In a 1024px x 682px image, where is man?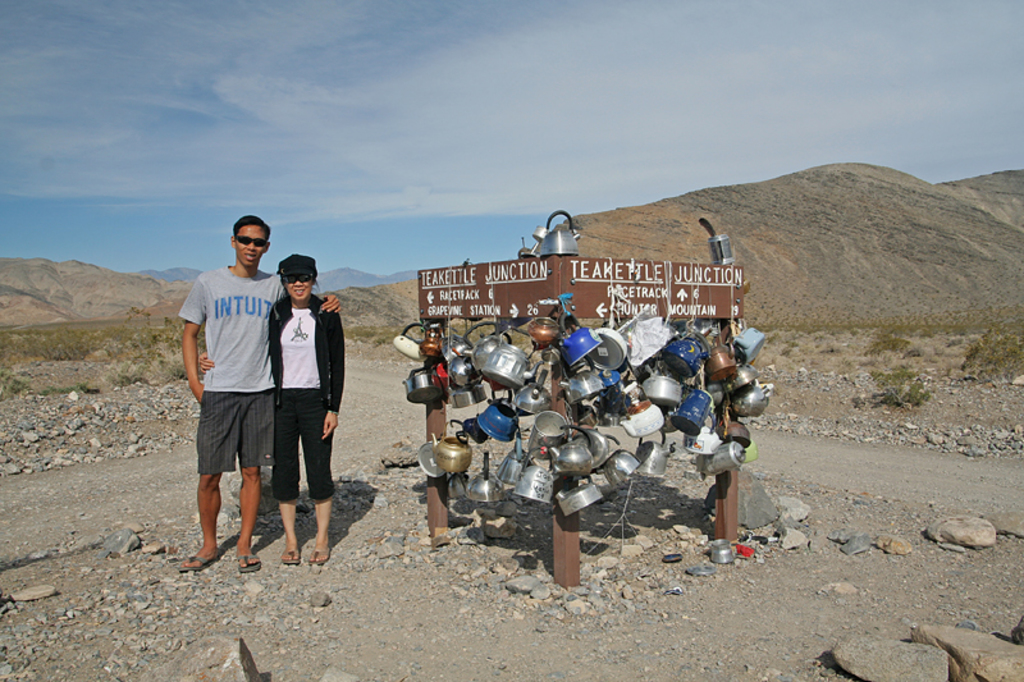
locate(175, 221, 339, 545).
